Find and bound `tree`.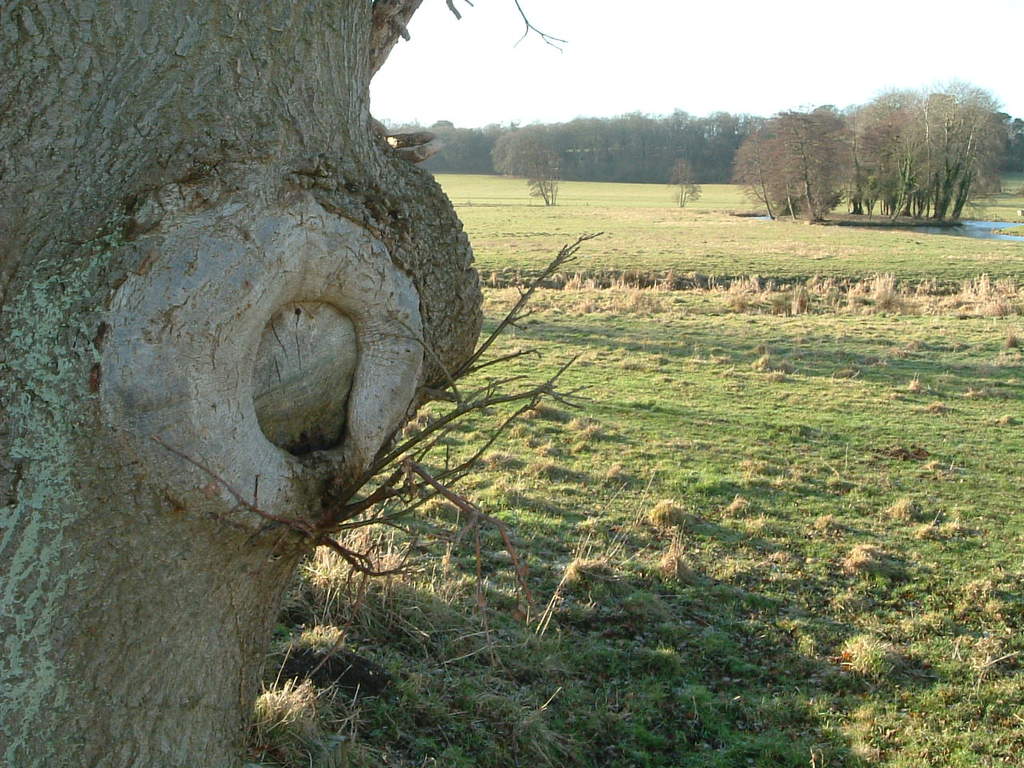
Bound: x1=770 y1=106 x2=845 y2=223.
